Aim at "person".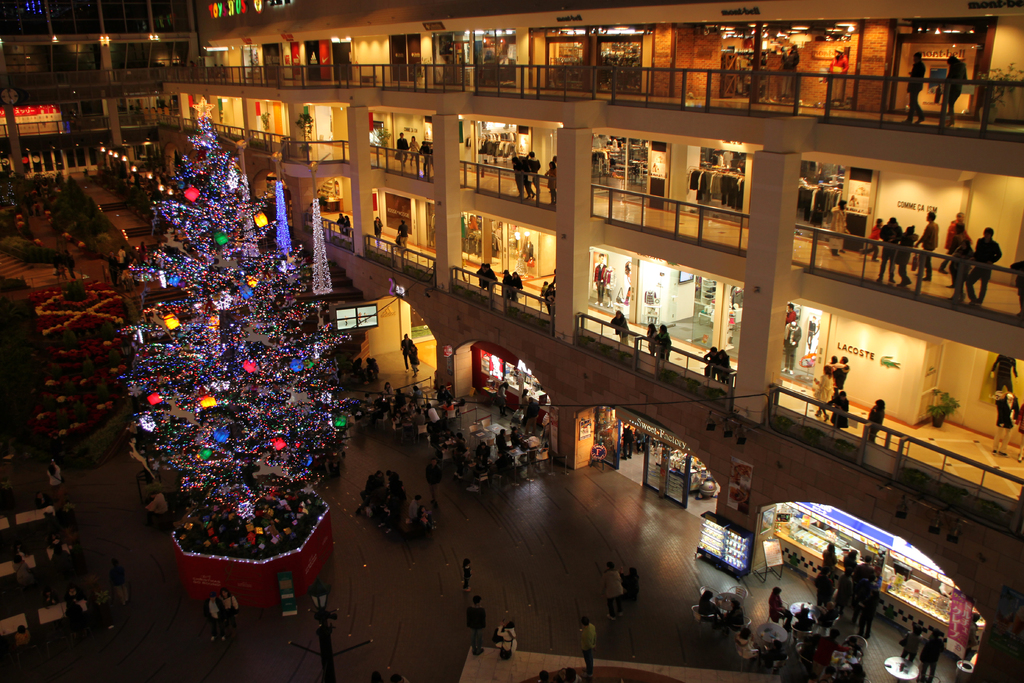
Aimed at [342, 211, 353, 236].
